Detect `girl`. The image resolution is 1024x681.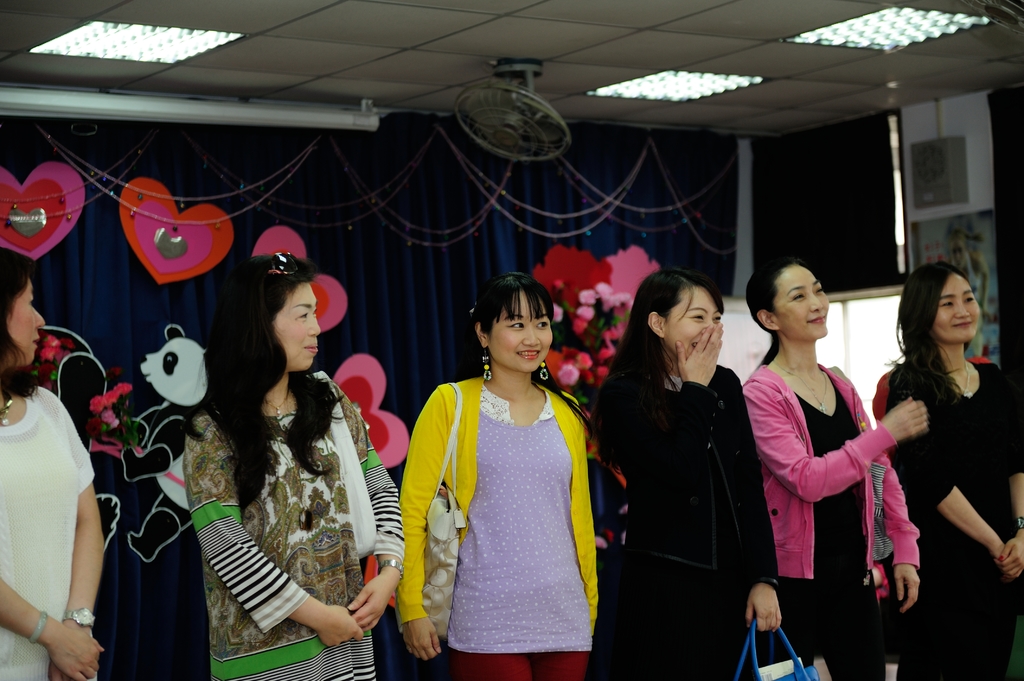
box=[0, 259, 100, 680].
